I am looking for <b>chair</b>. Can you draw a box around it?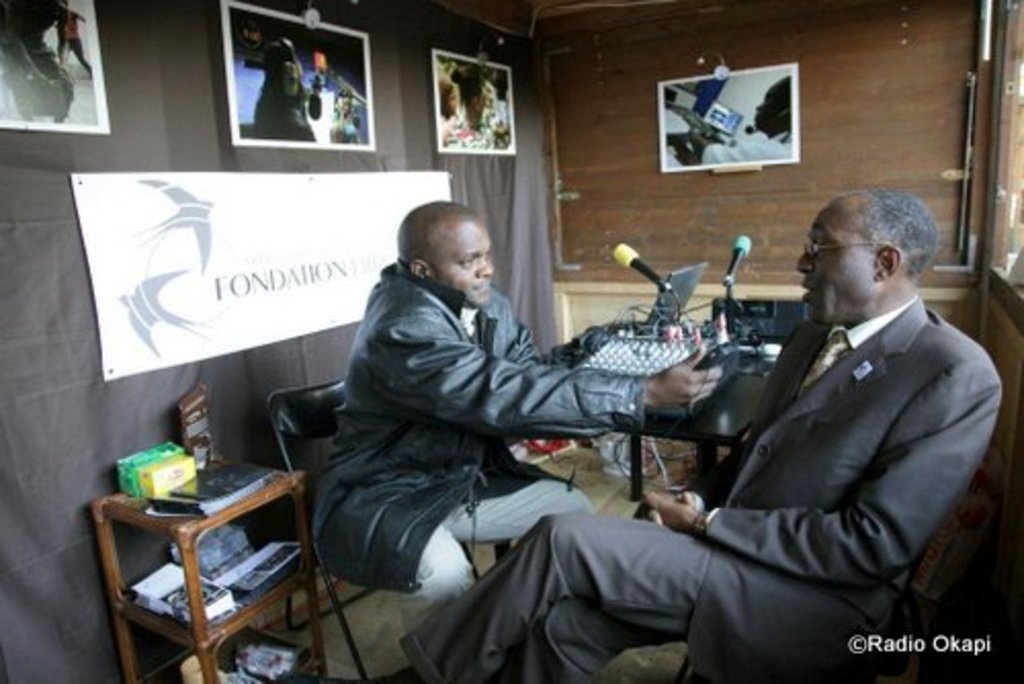
Sure, the bounding box is (left=268, top=383, right=483, bottom=682).
